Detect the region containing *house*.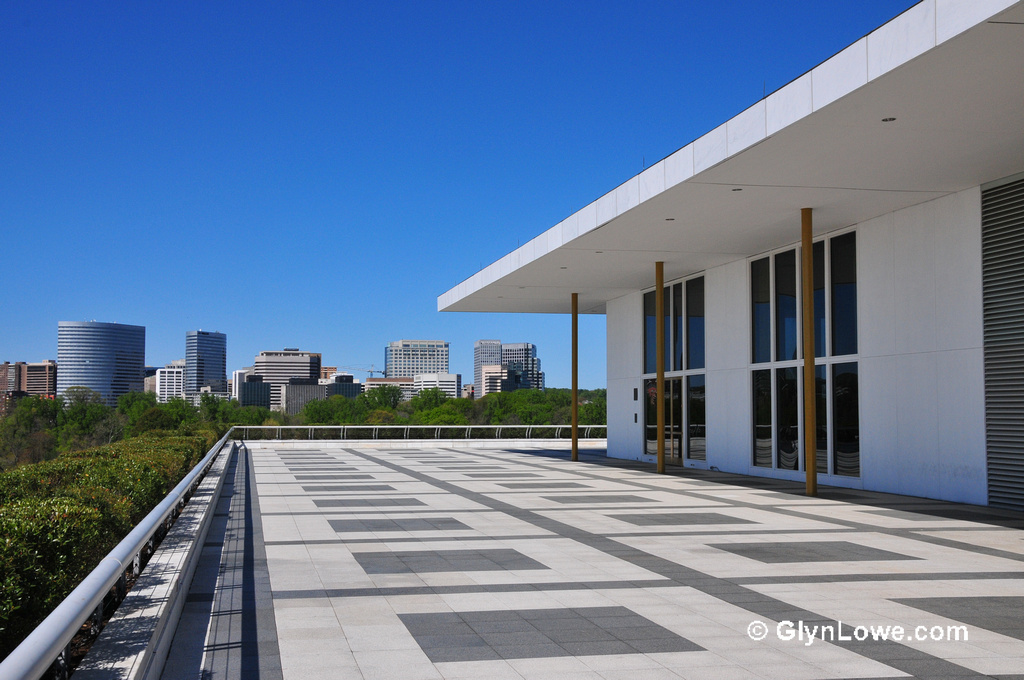
(left=438, top=0, right=1023, bottom=522).
